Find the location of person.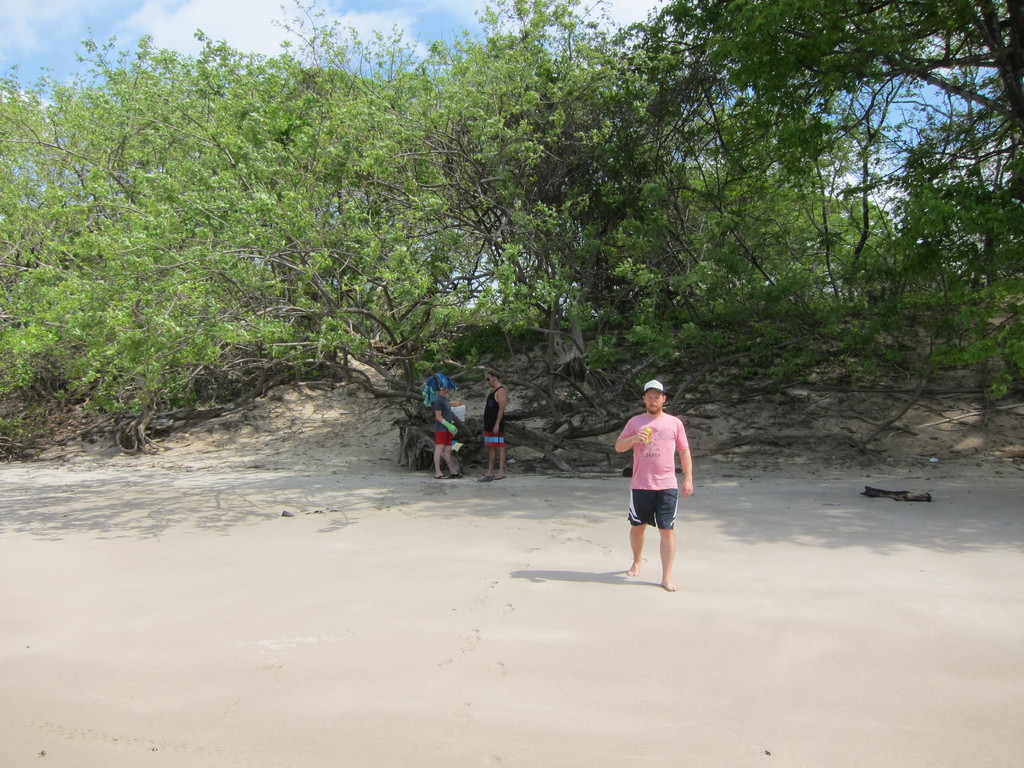
Location: x1=622 y1=380 x2=694 y2=595.
